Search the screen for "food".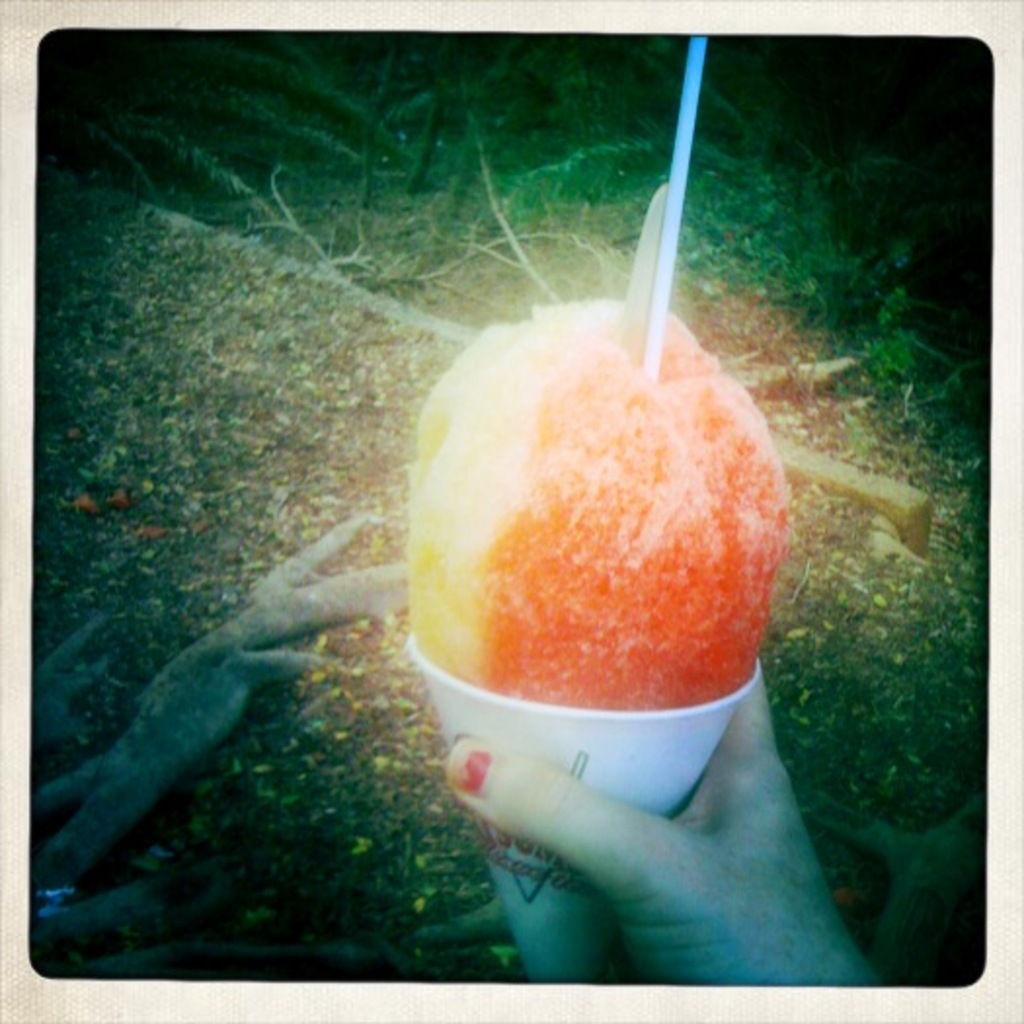
Found at [left=427, top=263, right=794, bottom=712].
